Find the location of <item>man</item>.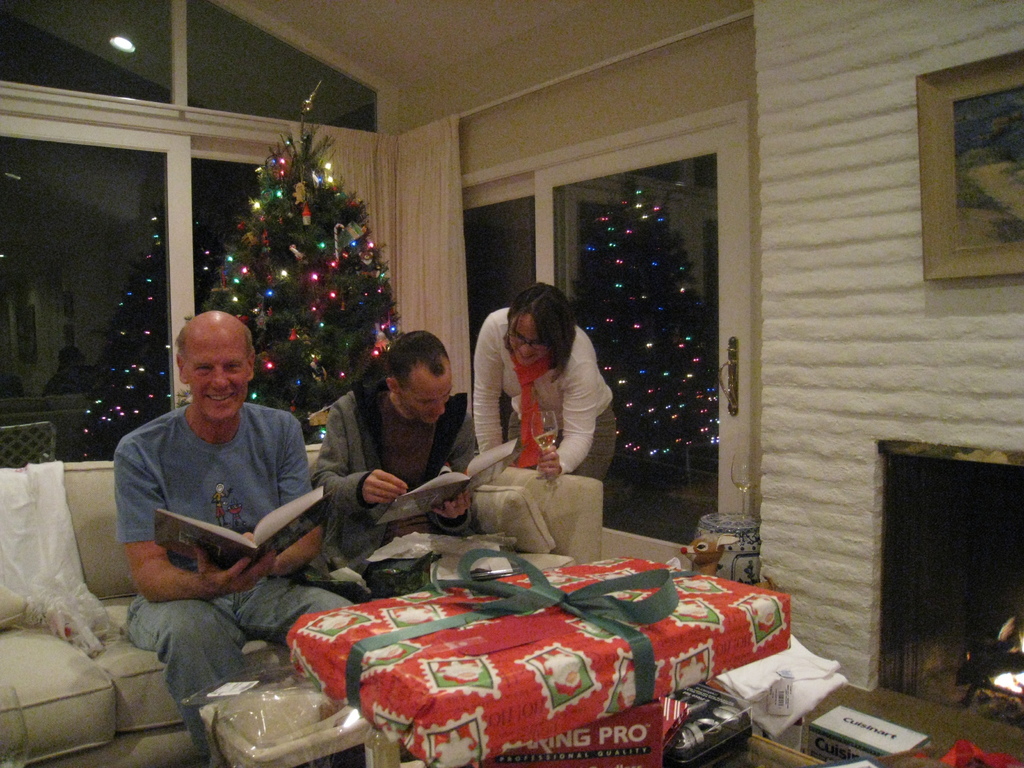
Location: <region>314, 331, 477, 573</region>.
